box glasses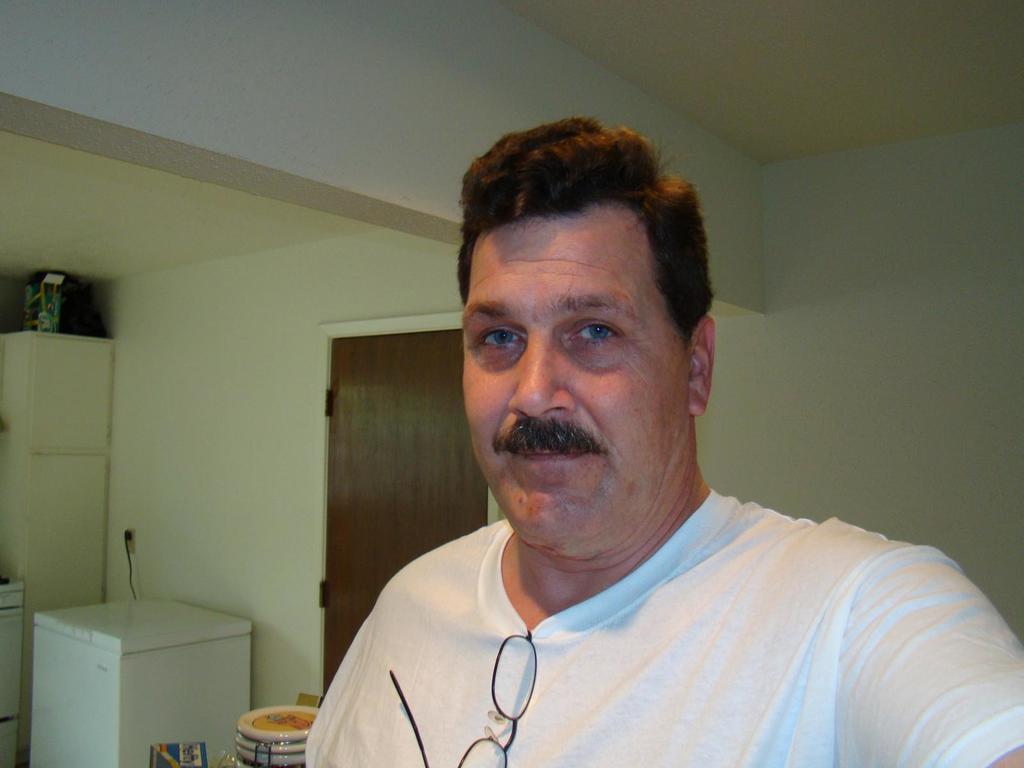
387, 627, 532, 767
